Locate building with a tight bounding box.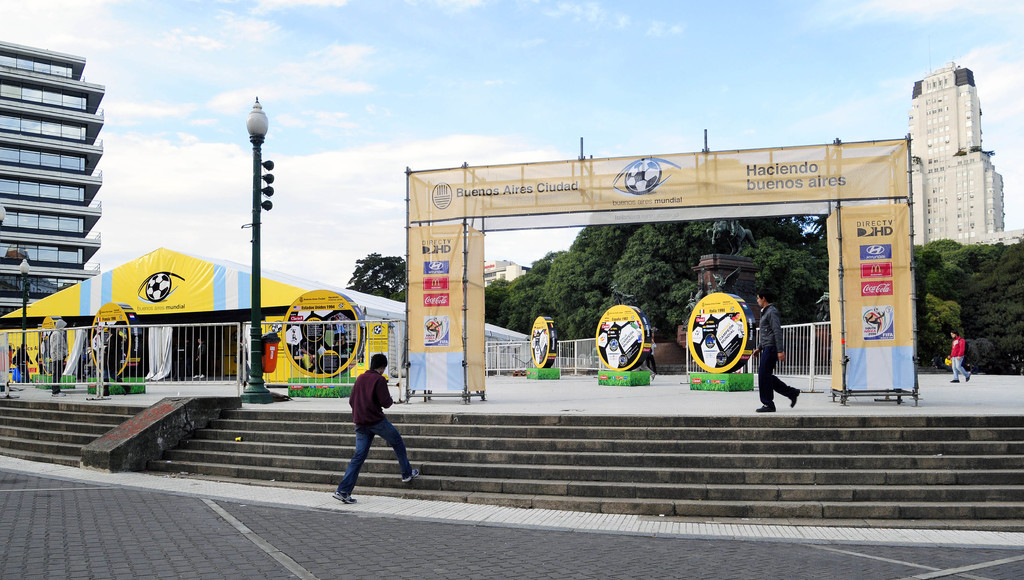
region(0, 36, 106, 323).
